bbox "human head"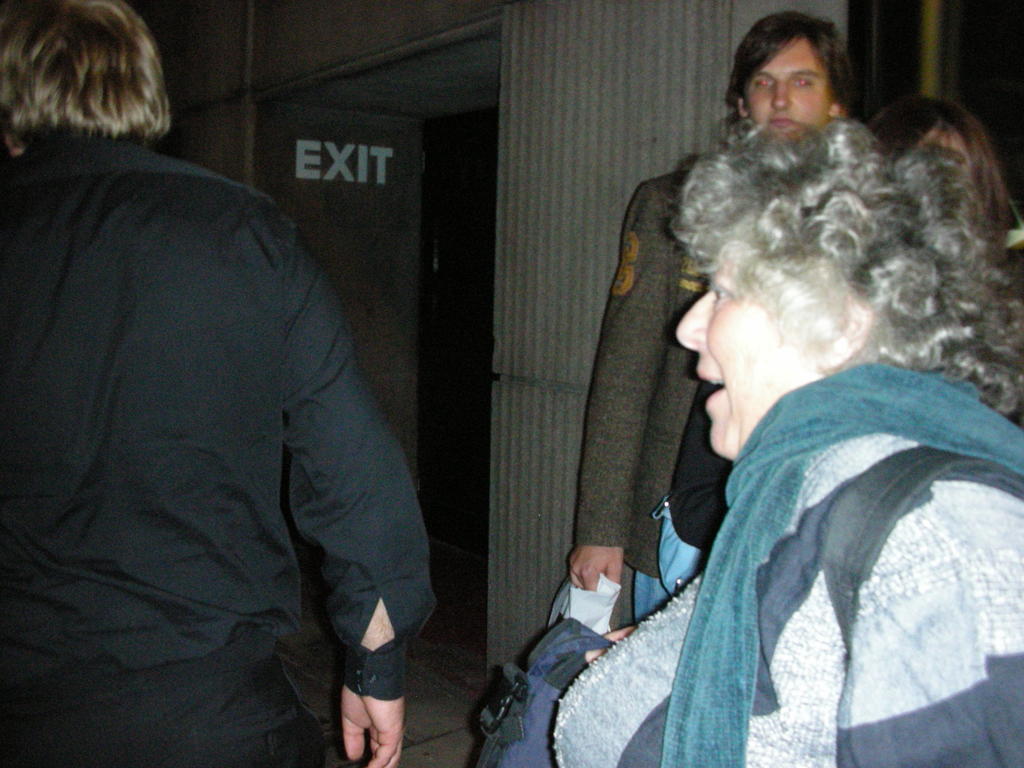
rect(870, 95, 1007, 285)
